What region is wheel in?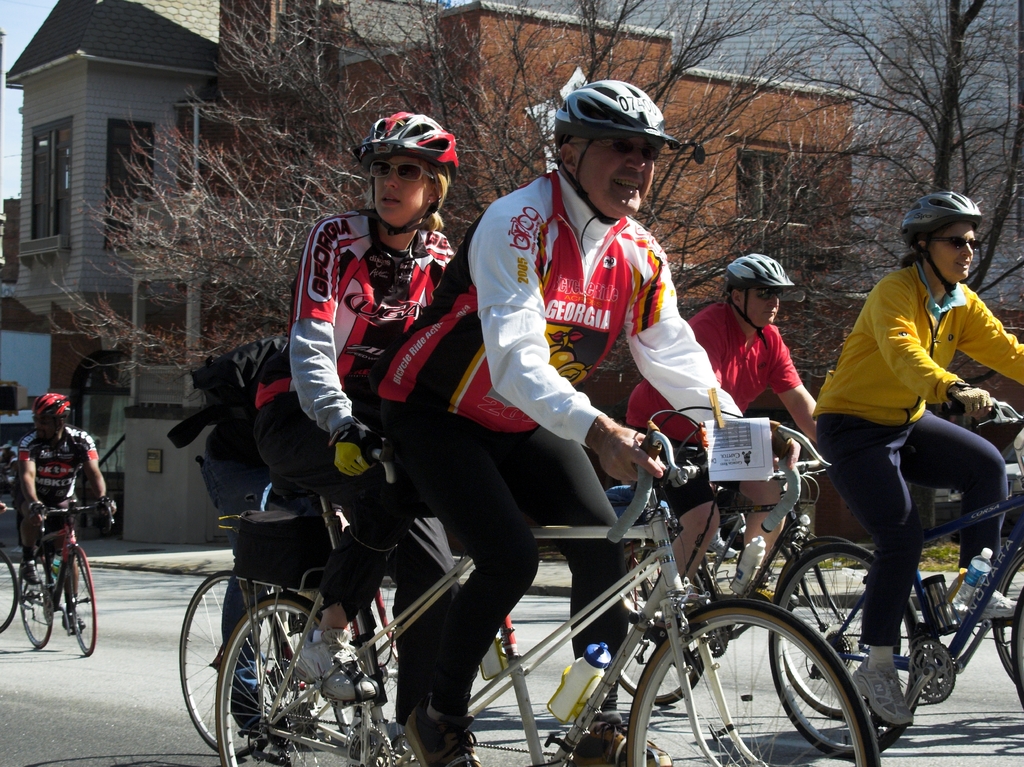
crop(19, 549, 52, 647).
